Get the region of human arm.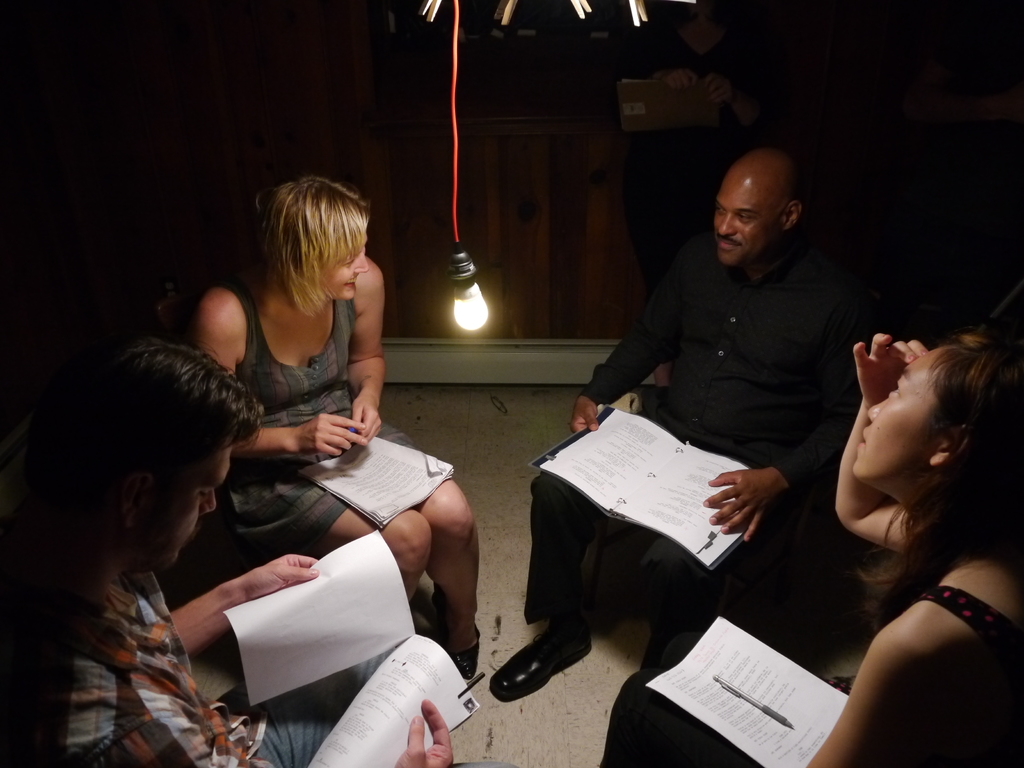
[792, 597, 997, 765].
